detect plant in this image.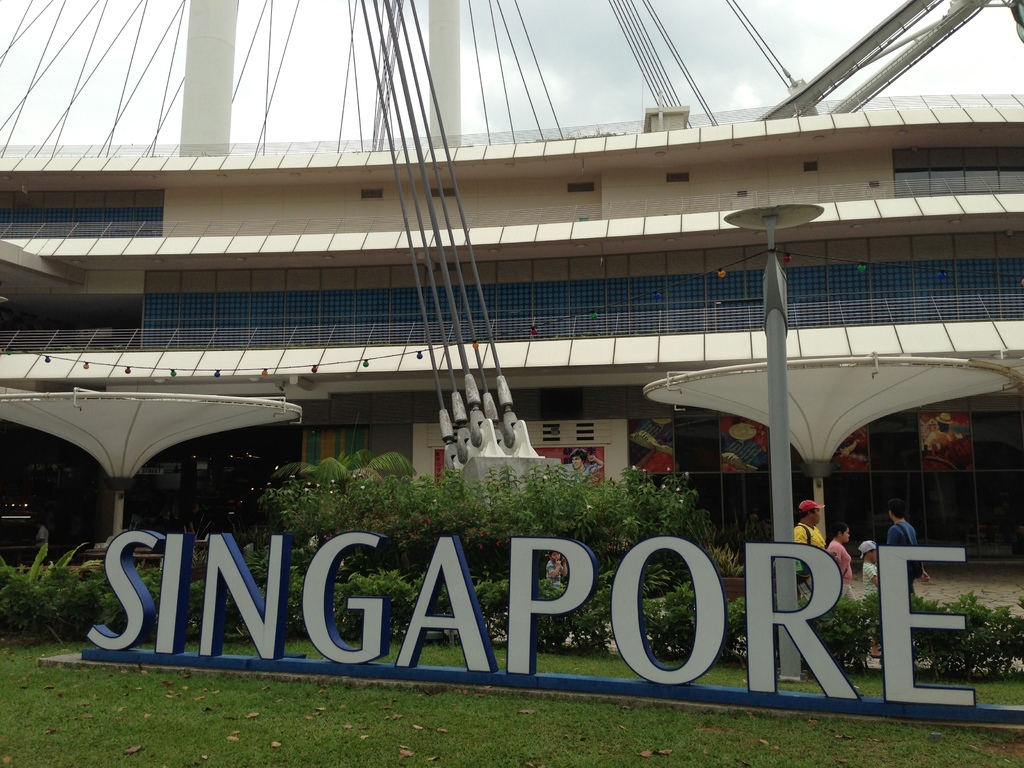
Detection: box=[533, 565, 614, 654].
